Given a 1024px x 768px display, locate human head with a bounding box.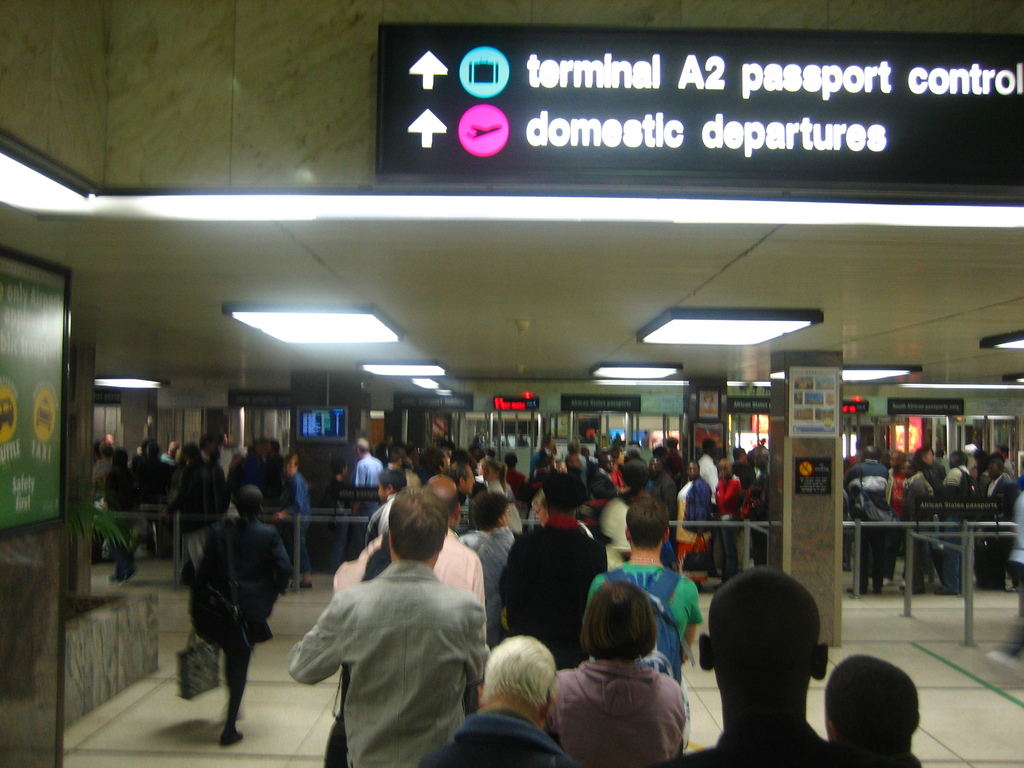
Located: left=442, top=491, right=465, bottom=536.
